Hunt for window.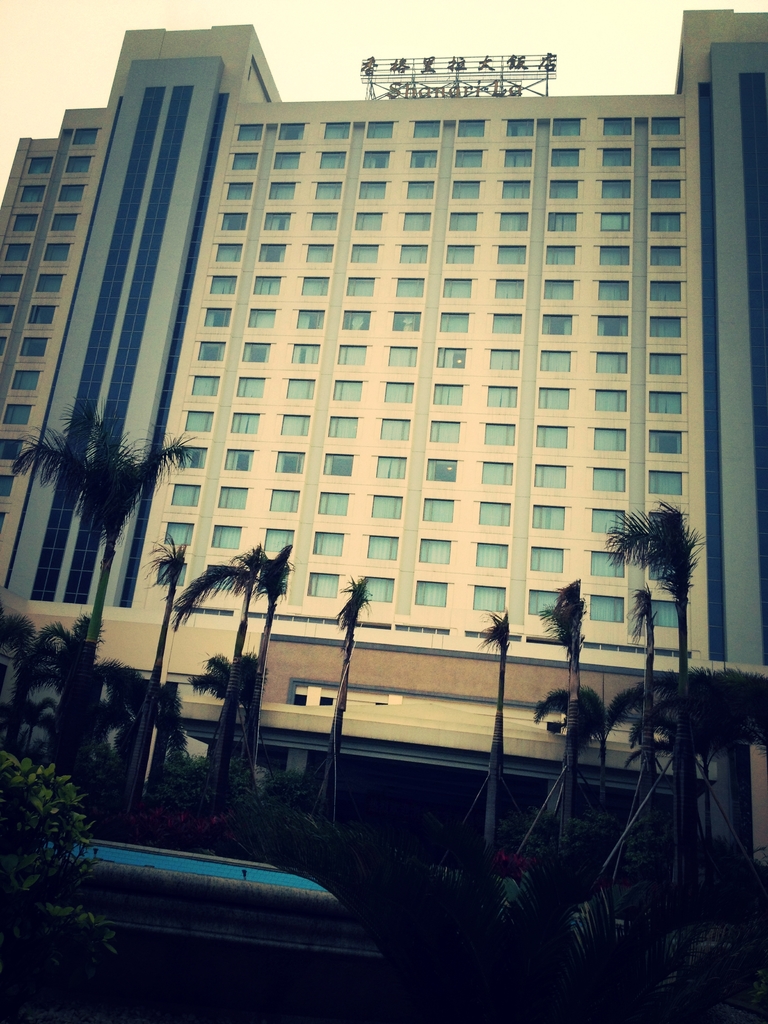
Hunted down at {"x1": 434, "y1": 348, "x2": 467, "y2": 365}.
